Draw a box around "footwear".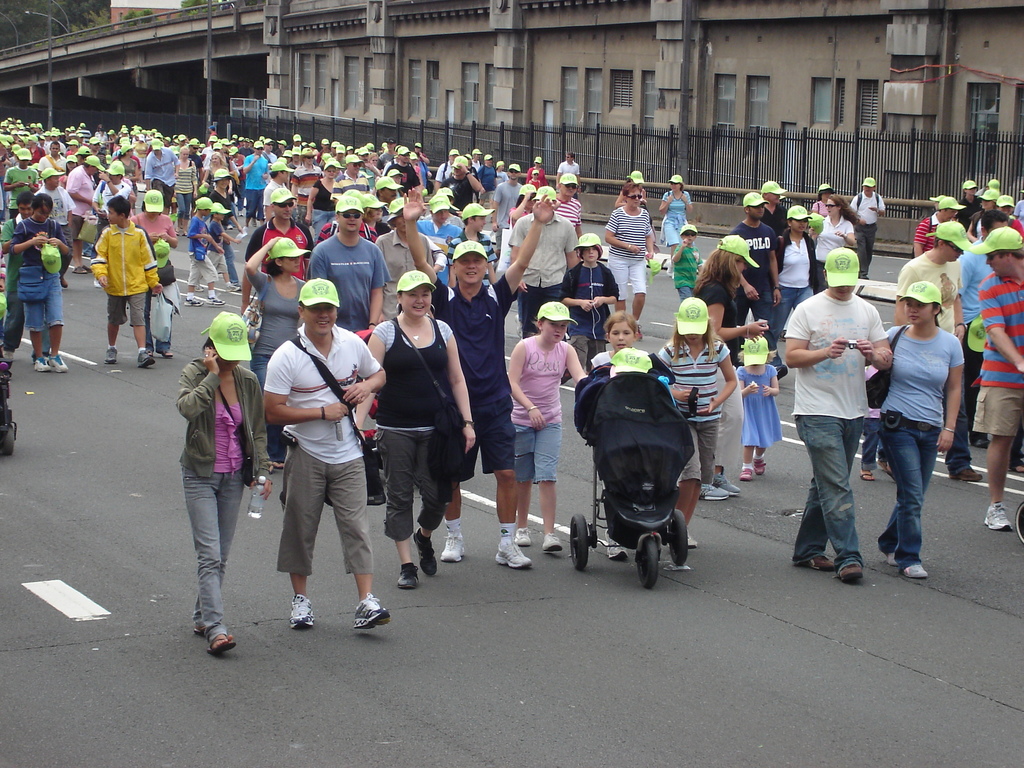
<bbox>394, 563, 419, 591</bbox>.
